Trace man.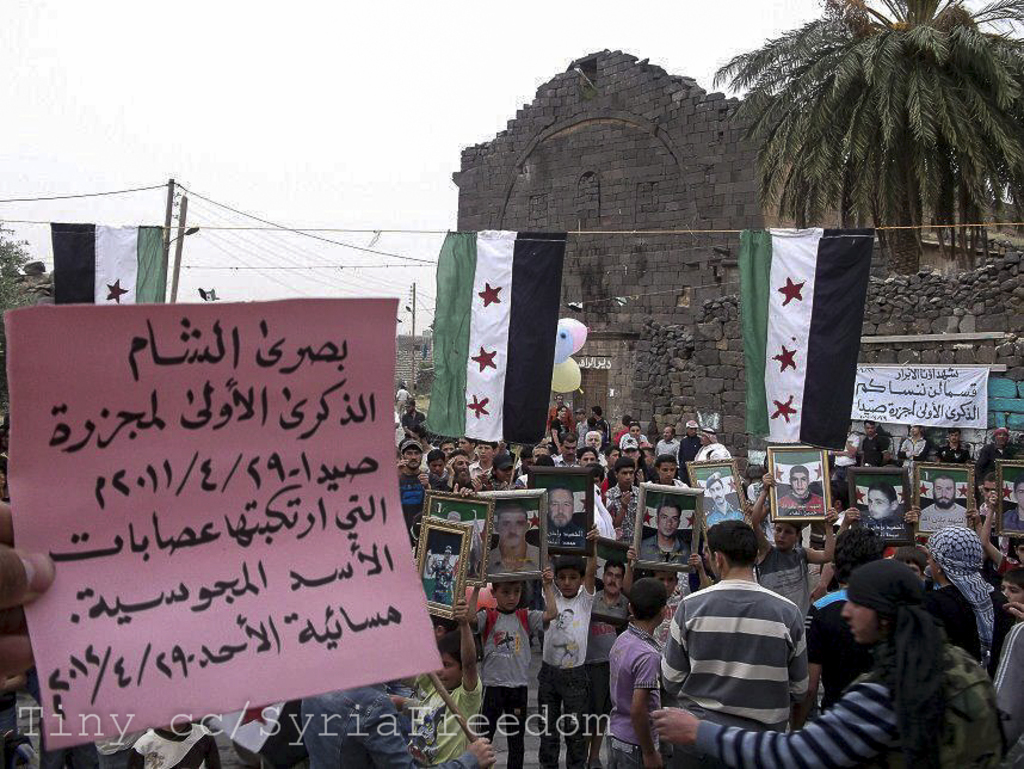
Traced to l=936, t=426, r=969, b=465.
